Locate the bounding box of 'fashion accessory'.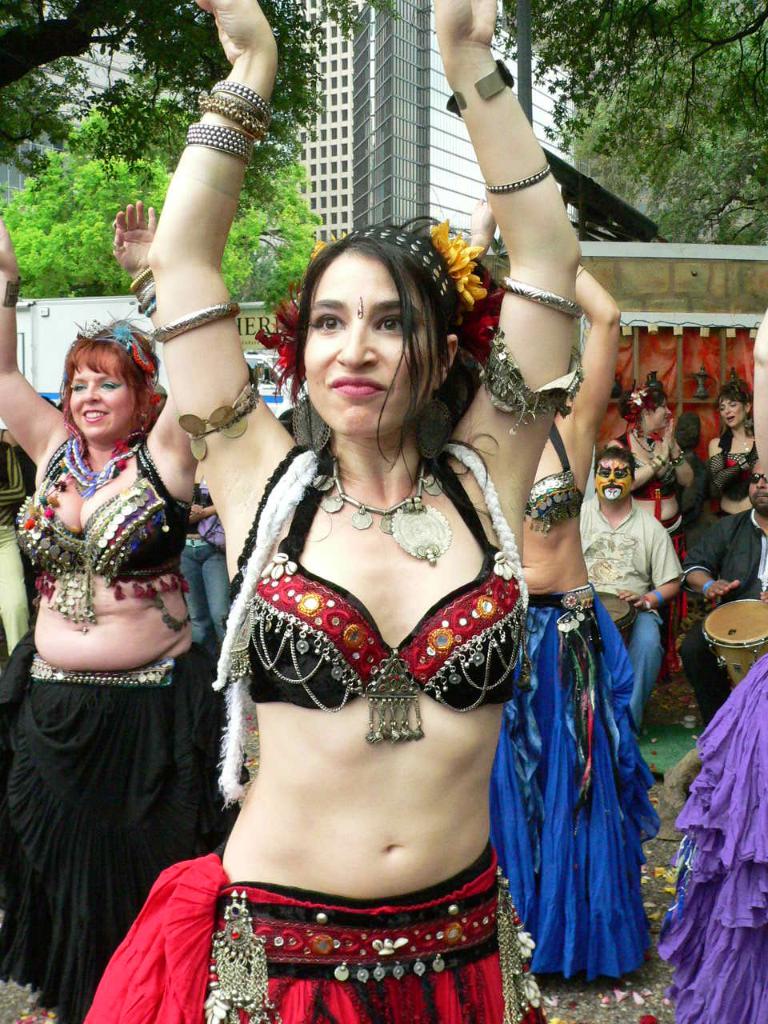
Bounding box: box(30, 654, 176, 685).
